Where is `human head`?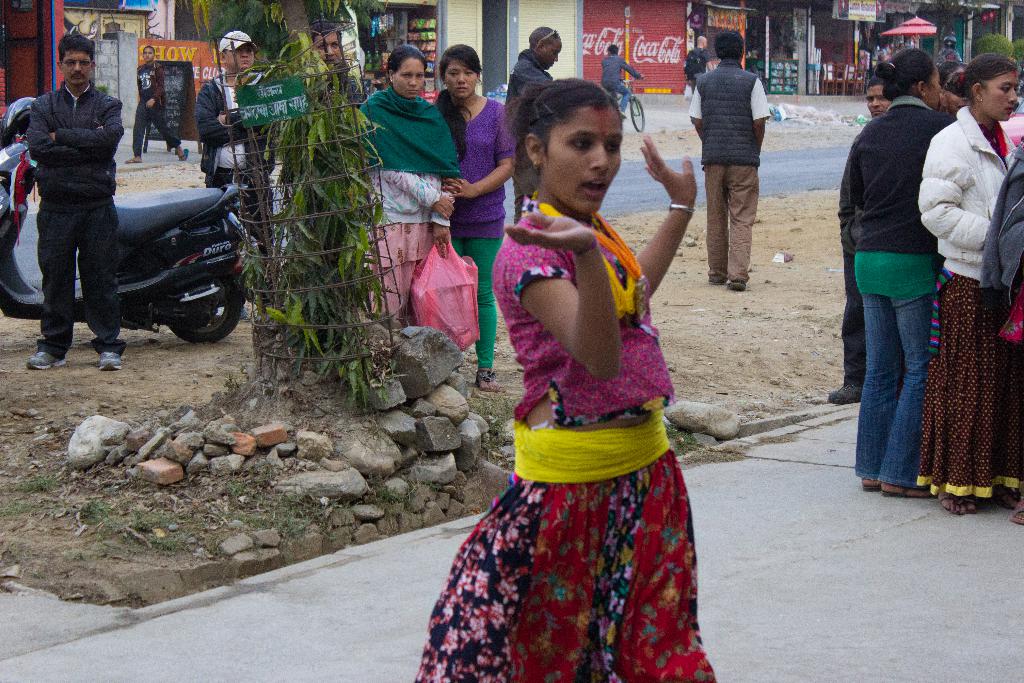
(left=942, top=51, right=1018, bottom=120).
